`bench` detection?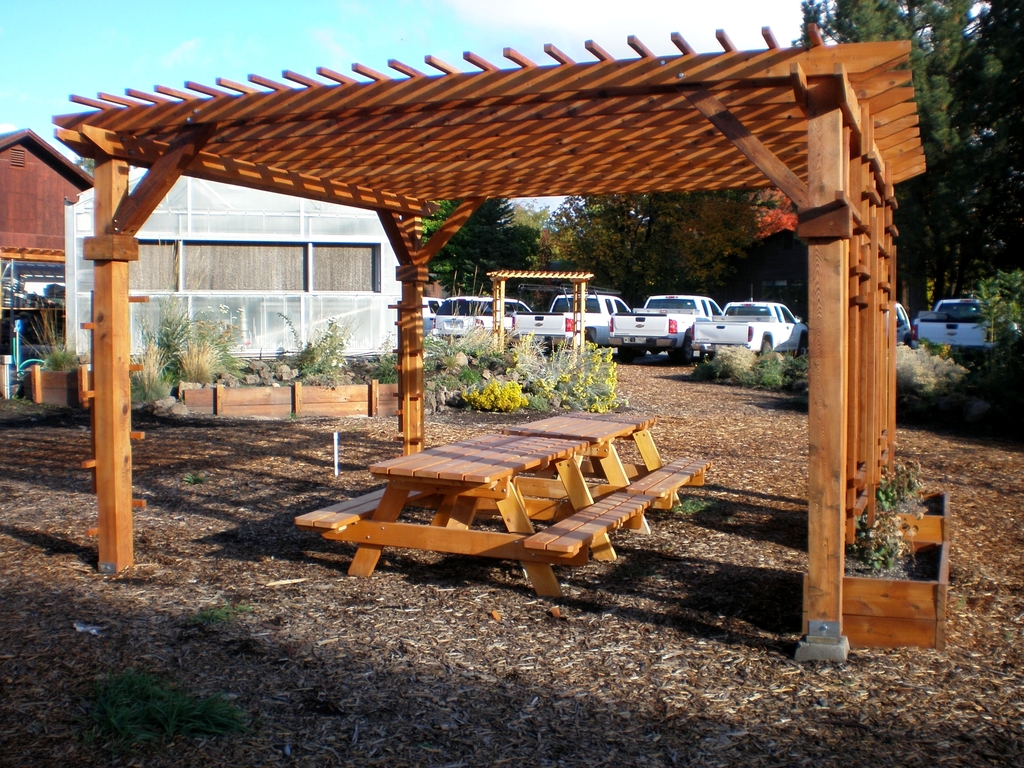
BBox(312, 413, 673, 611)
